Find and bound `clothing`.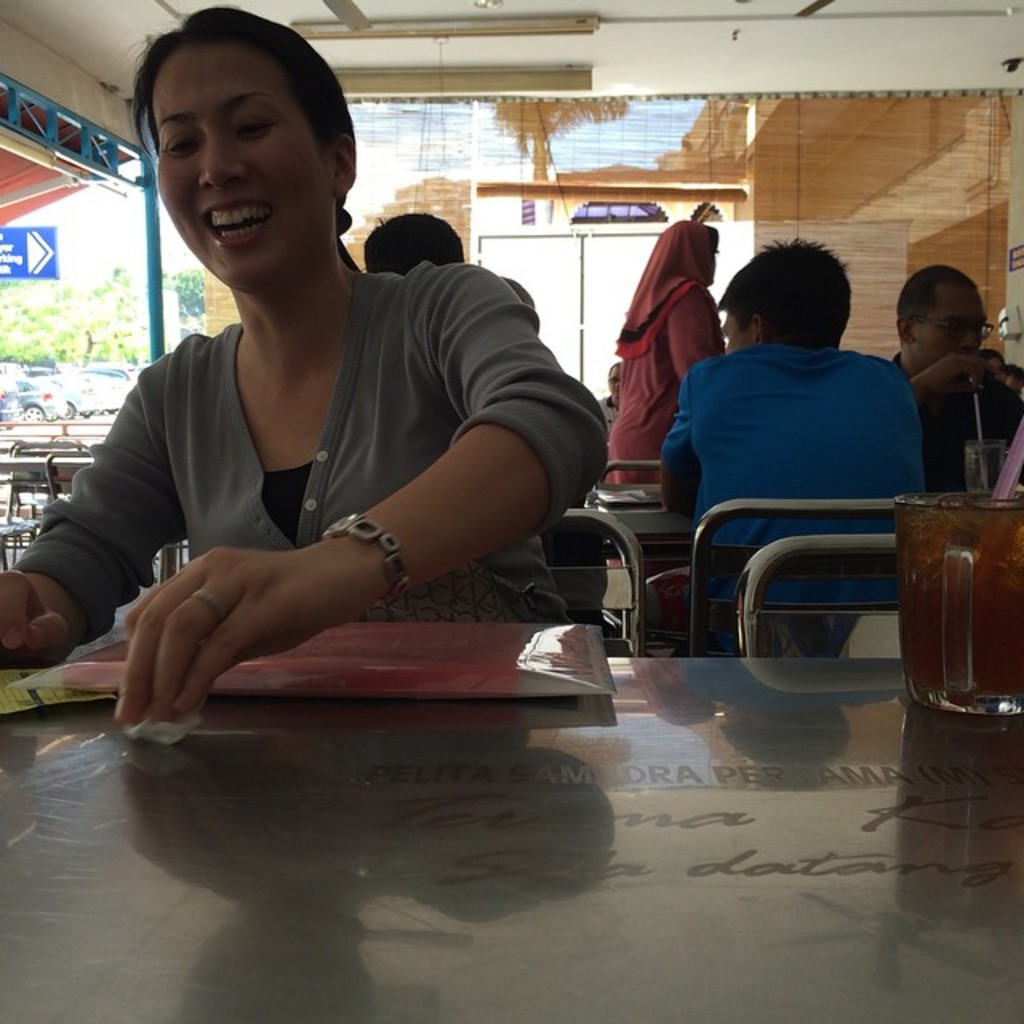
Bound: box=[8, 270, 611, 626].
